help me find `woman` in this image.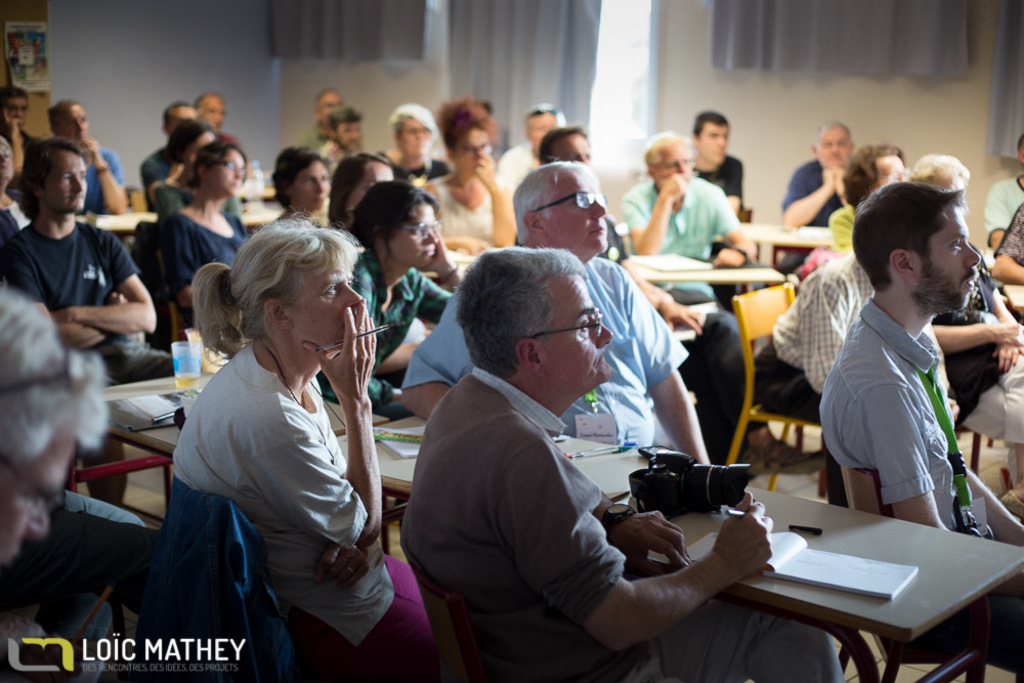
Found it: 420:99:525:264.
